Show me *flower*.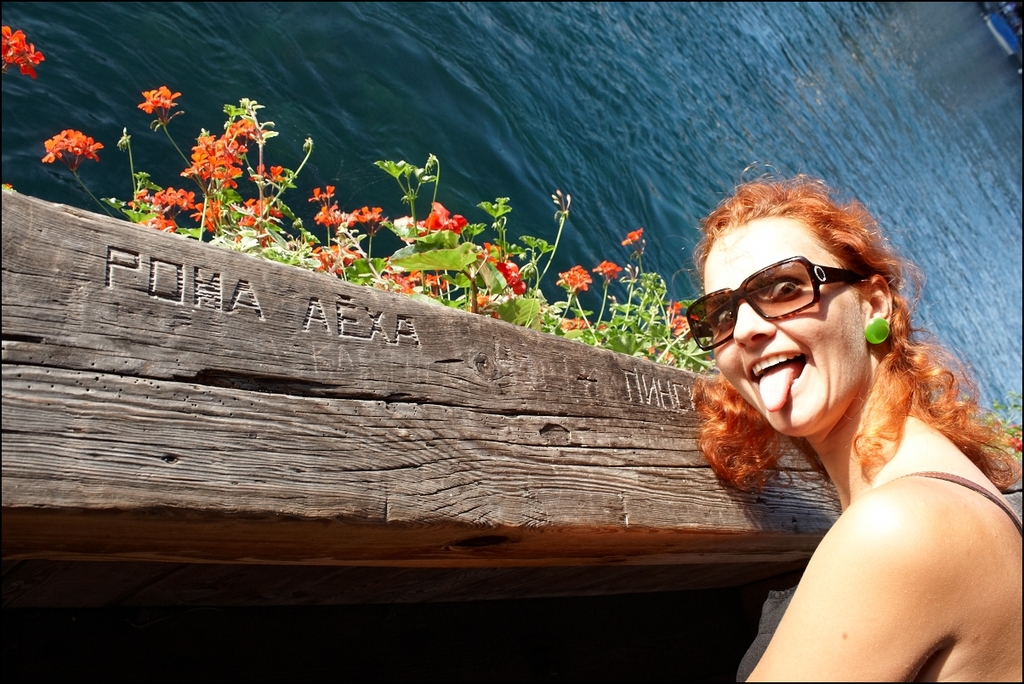
*flower* is here: region(472, 241, 525, 294).
